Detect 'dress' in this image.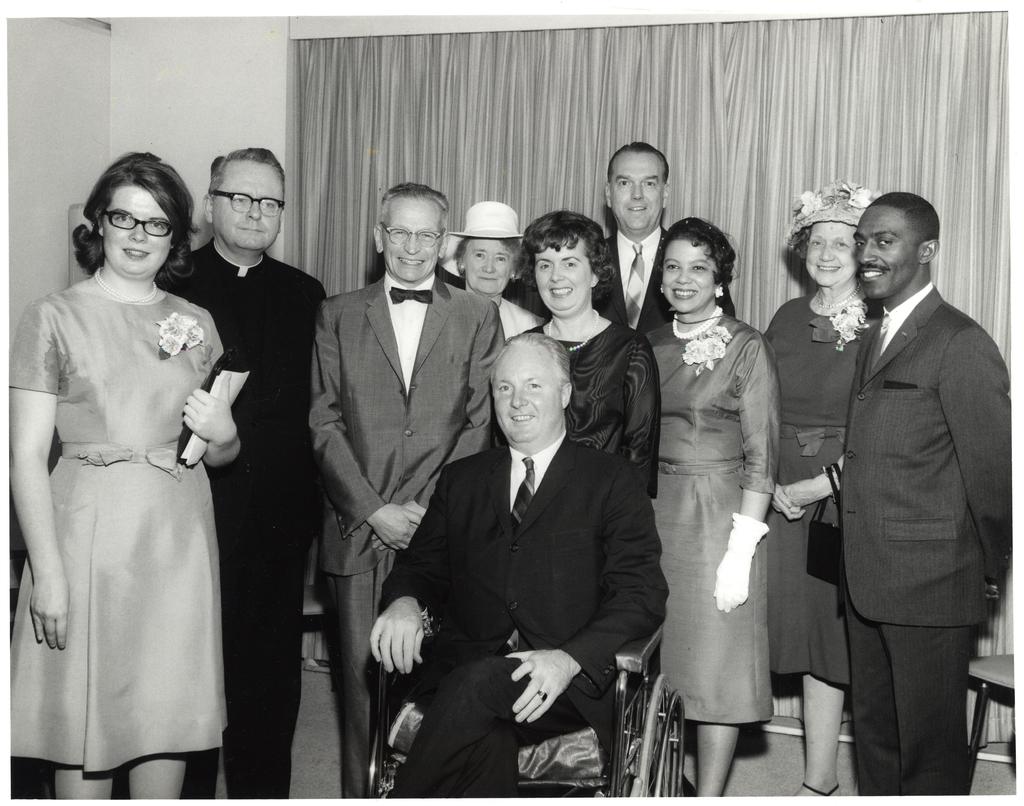
Detection: region(520, 321, 659, 504).
